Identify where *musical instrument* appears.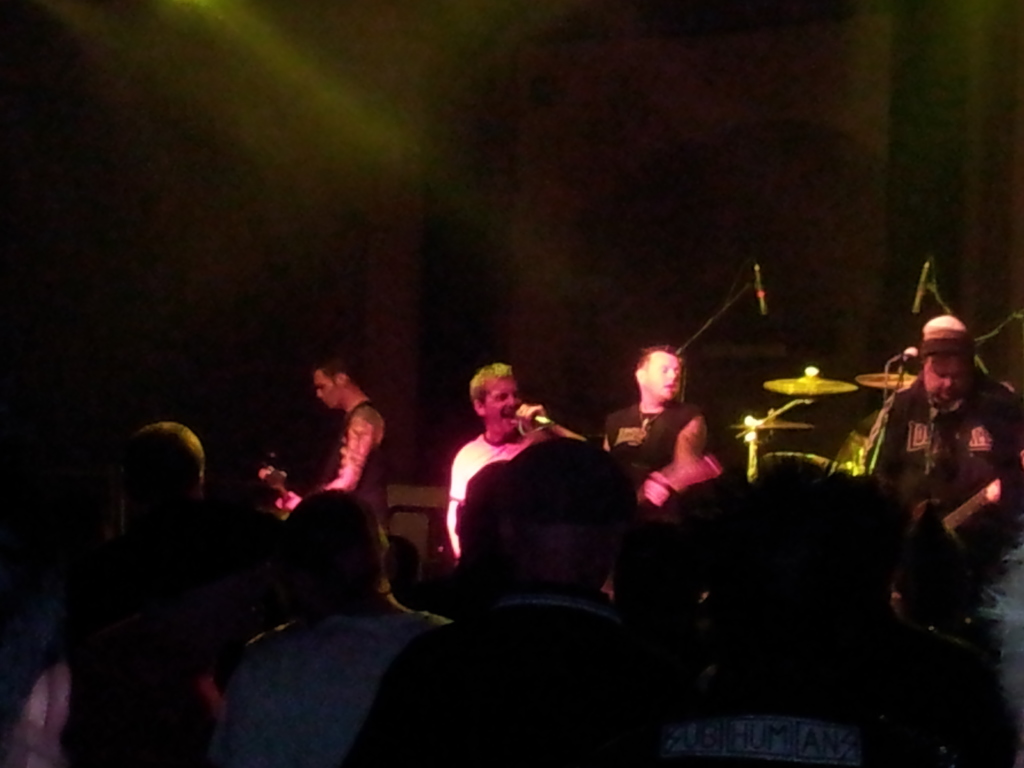
Appears at left=851, top=371, right=920, bottom=393.
